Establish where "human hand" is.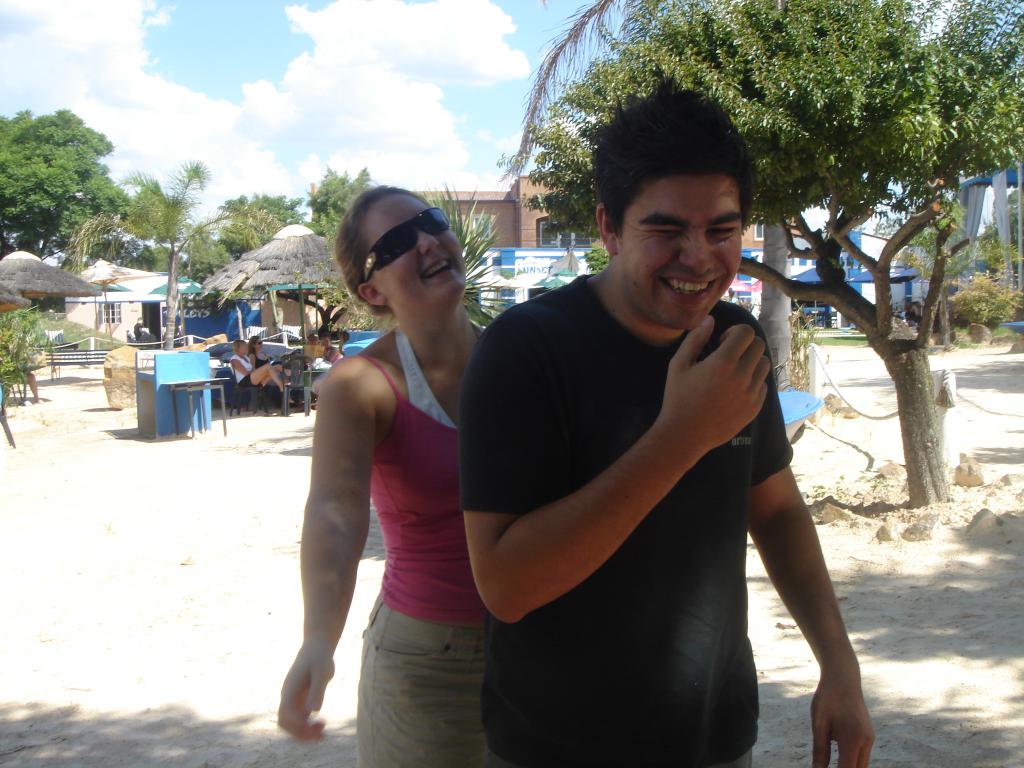
Established at box=[275, 647, 337, 744].
